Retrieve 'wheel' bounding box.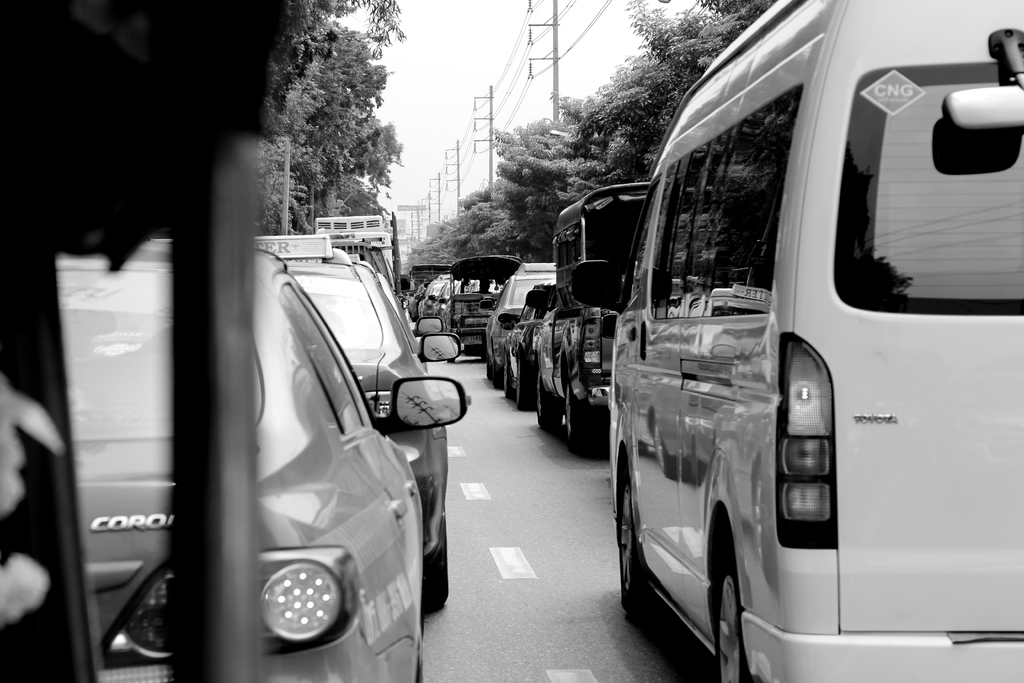
Bounding box: <box>504,361,517,399</box>.
